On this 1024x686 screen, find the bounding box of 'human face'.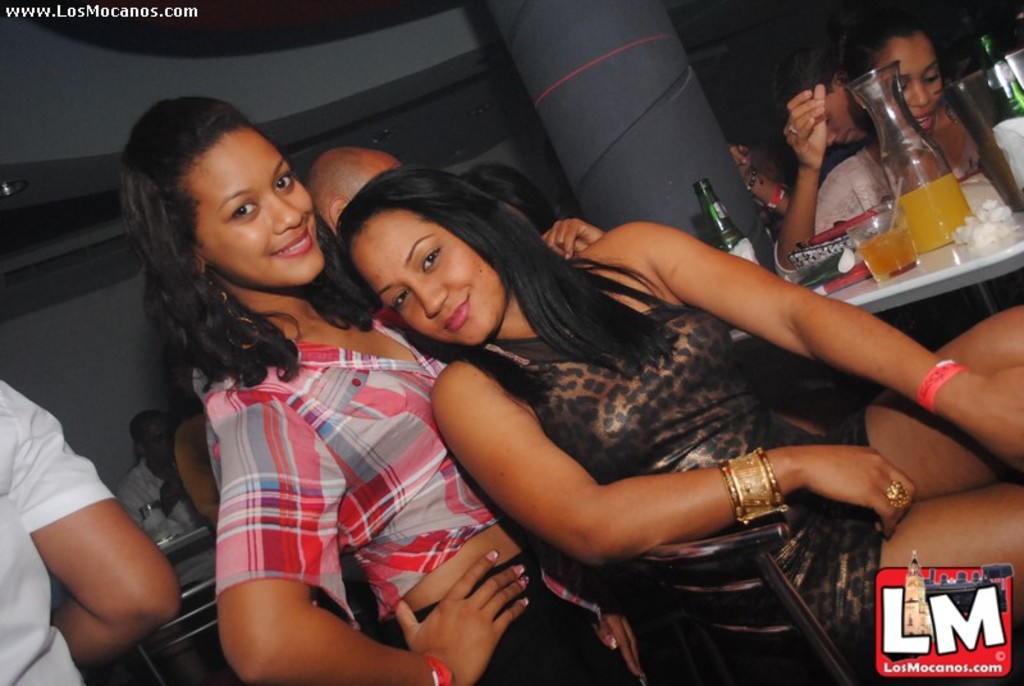
Bounding box: select_region(824, 86, 872, 145).
